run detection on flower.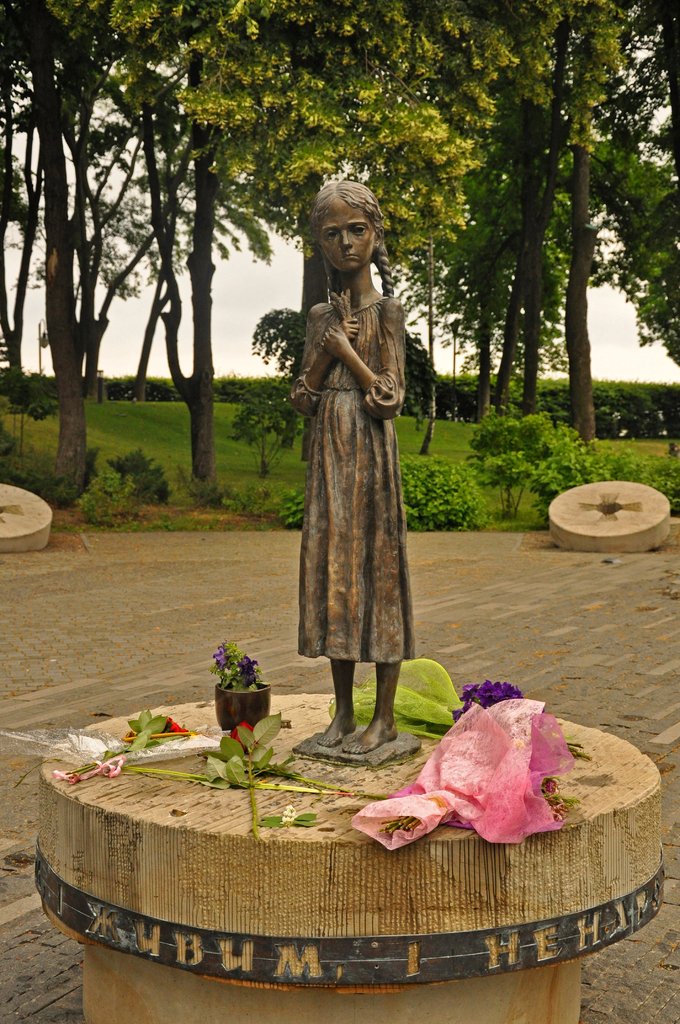
Result: [475, 679, 503, 702].
